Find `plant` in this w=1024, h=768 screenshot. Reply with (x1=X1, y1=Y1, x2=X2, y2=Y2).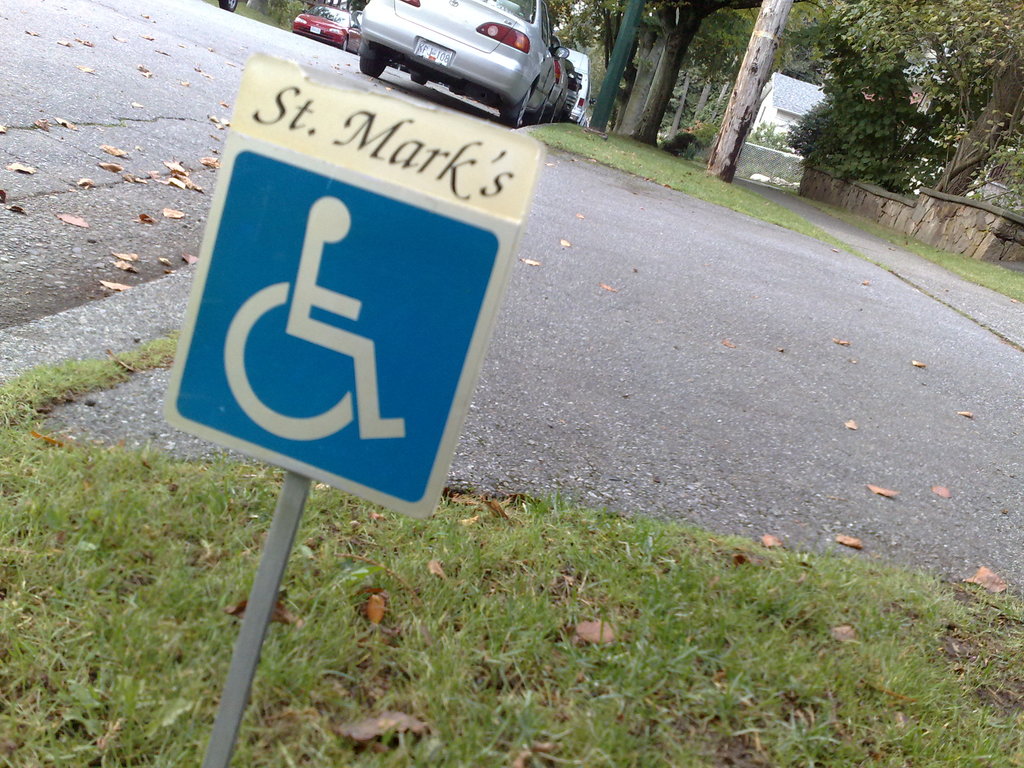
(x1=742, y1=179, x2=1023, y2=308).
